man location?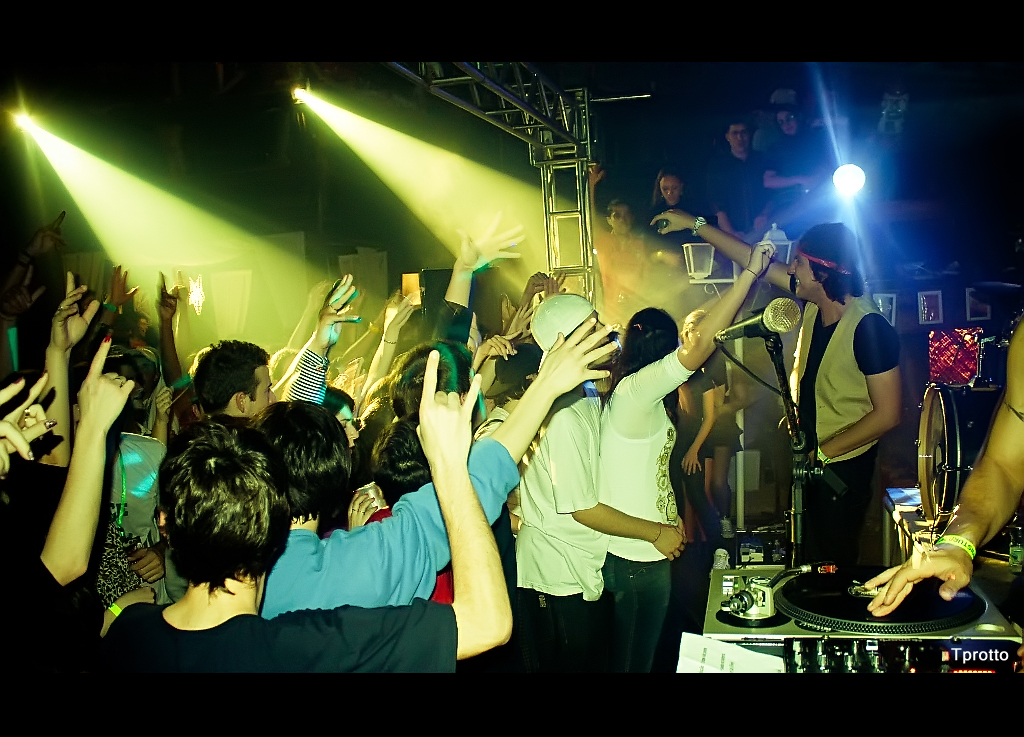
<bbox>191, 341, 279, 424</bbox>
